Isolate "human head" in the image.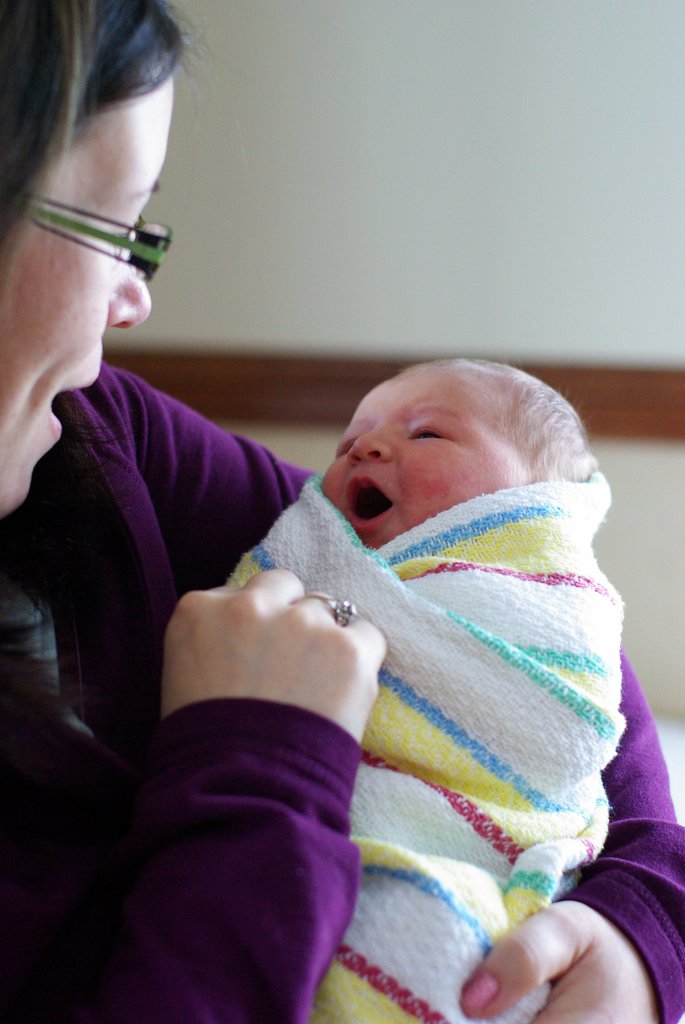
Isolated region: l=283, t=352, r=567, b=546.
